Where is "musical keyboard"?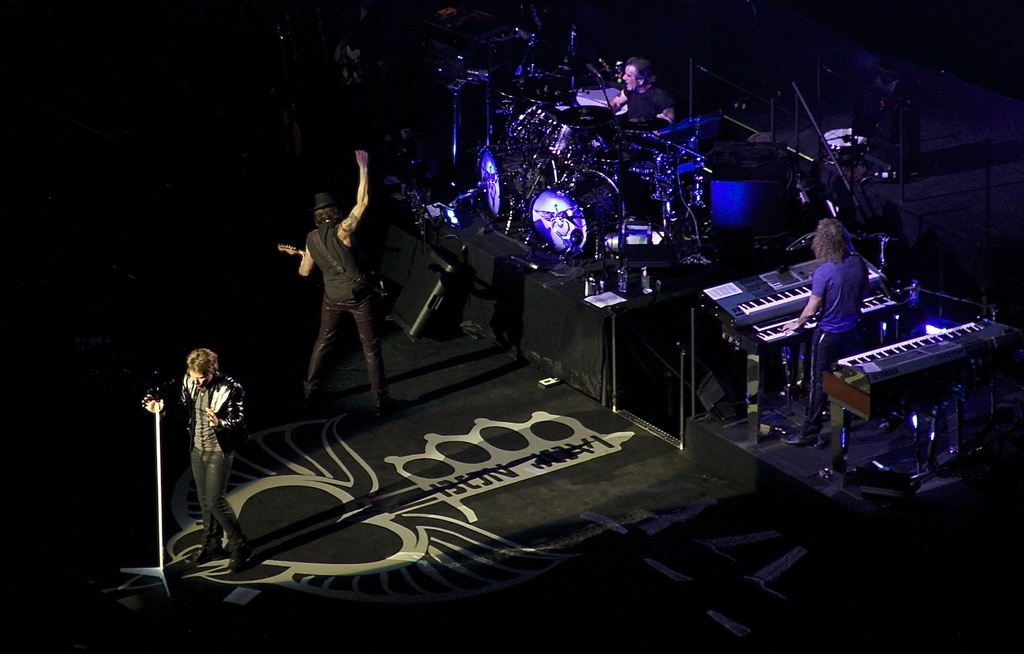
765 299 1003 431.
